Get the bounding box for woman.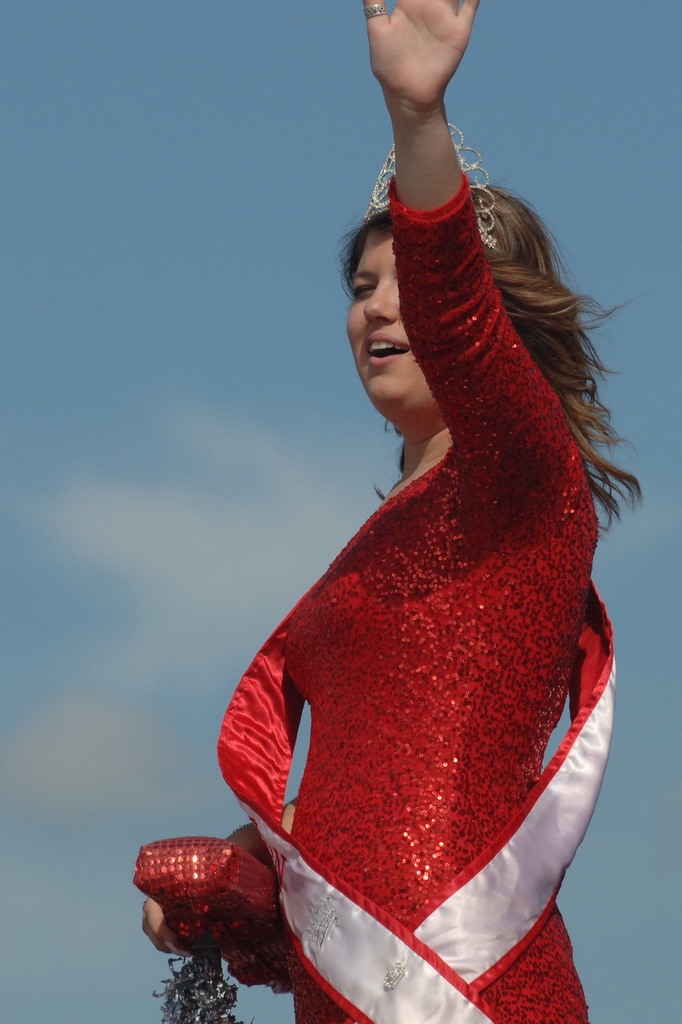
<region>200, 50, 678, 1023</region>.
